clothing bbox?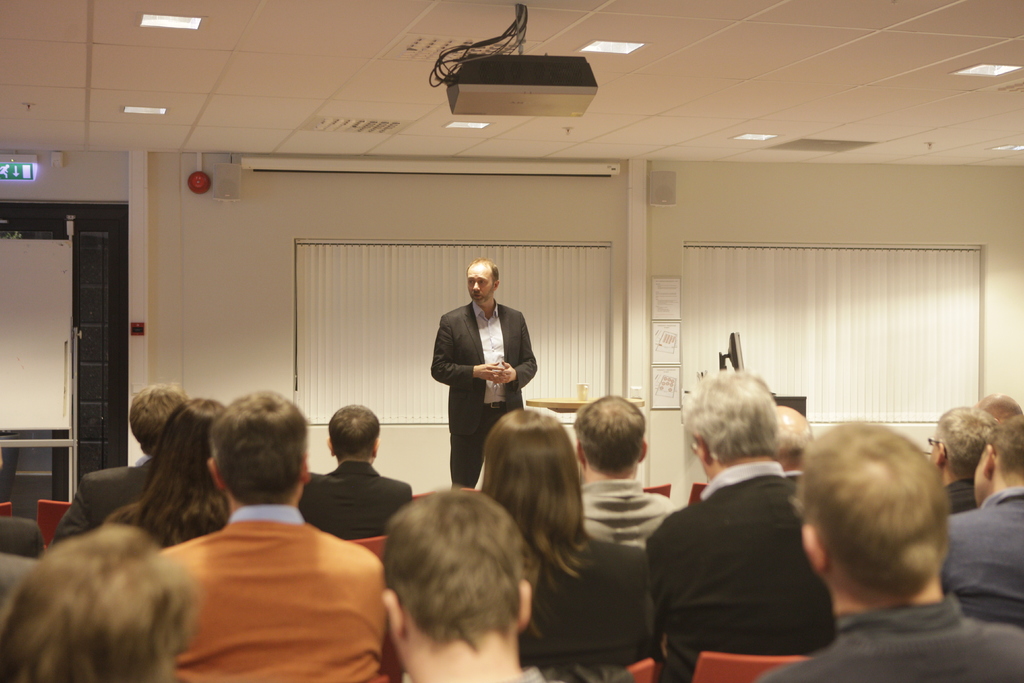
region(146, 484, 384, 680)
